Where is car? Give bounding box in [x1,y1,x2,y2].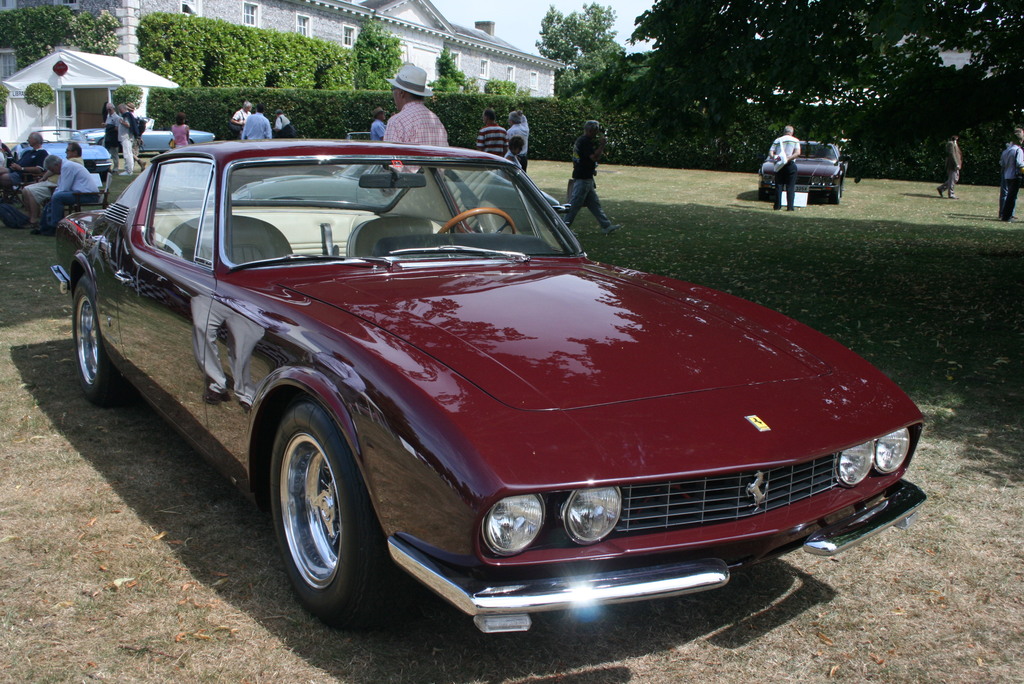
[758,141,845,201].
